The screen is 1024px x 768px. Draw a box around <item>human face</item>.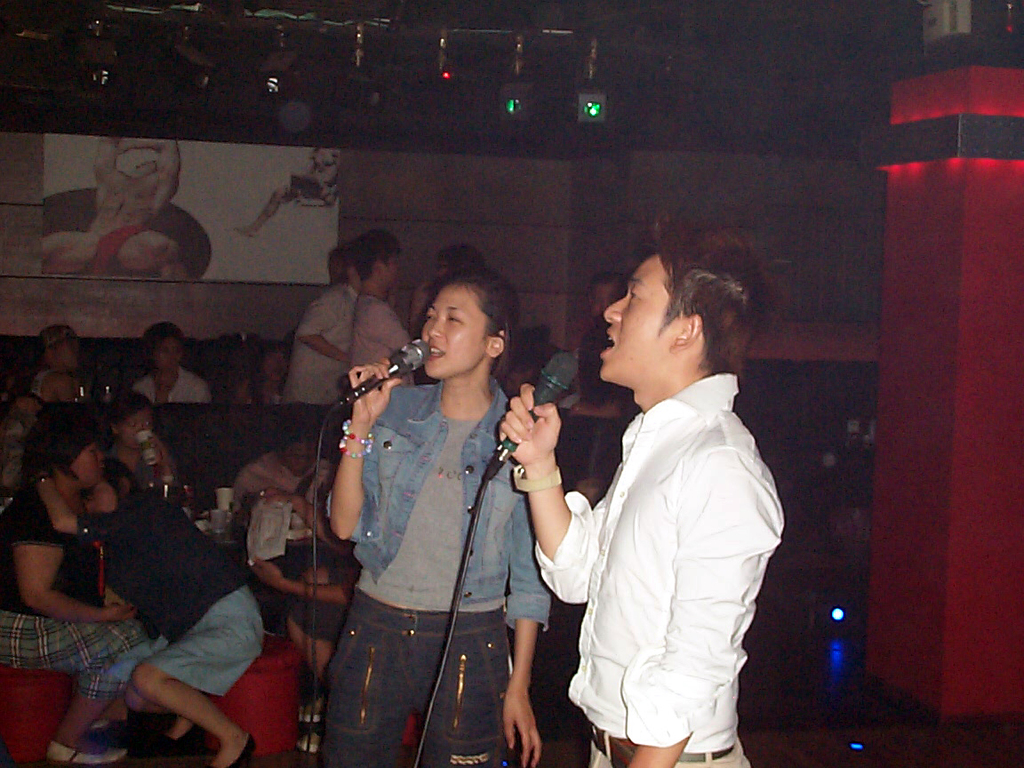
crop(433, 259, 445, 280).
